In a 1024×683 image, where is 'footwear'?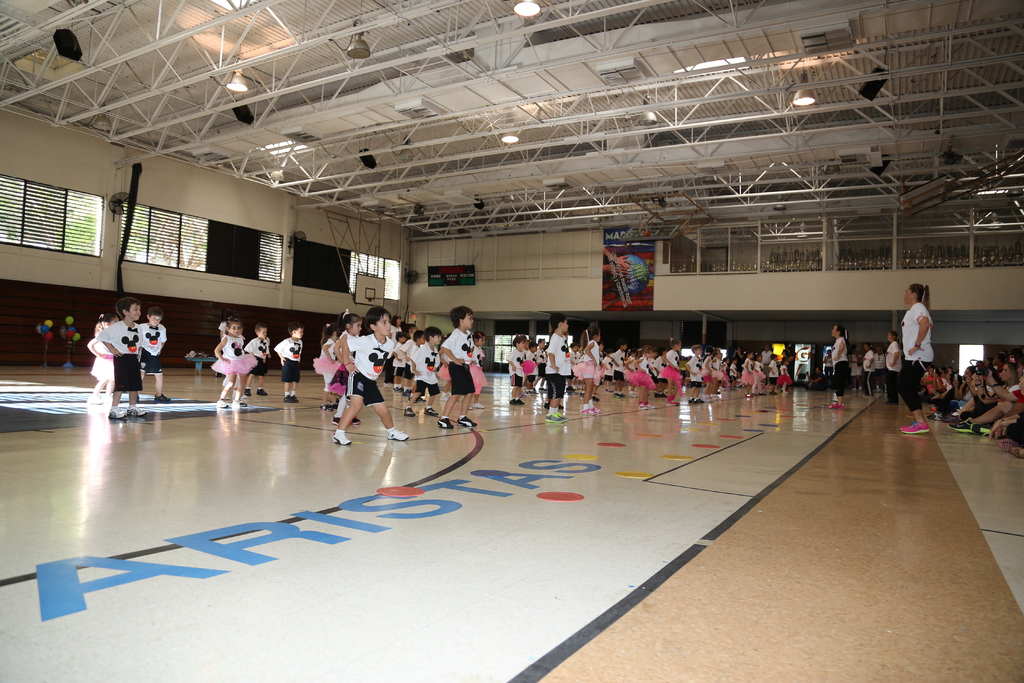
region(331, 428, 349, 444).
